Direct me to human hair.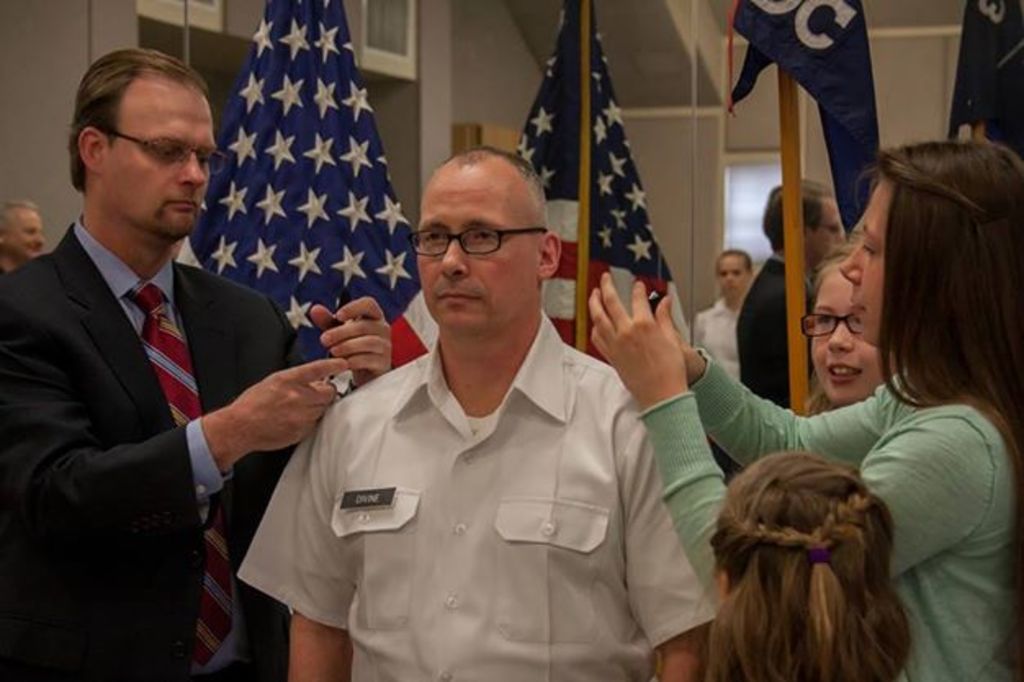
Direction: BBox(757, 177, 833, 263).
